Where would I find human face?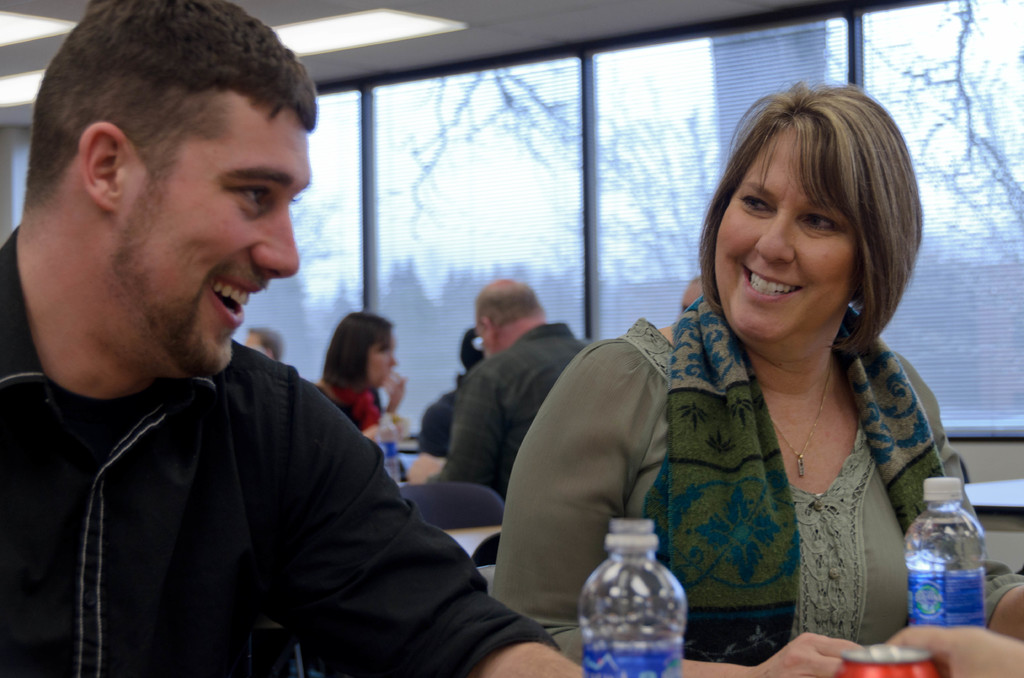
At l=370, t=335, r=408, b=385.
